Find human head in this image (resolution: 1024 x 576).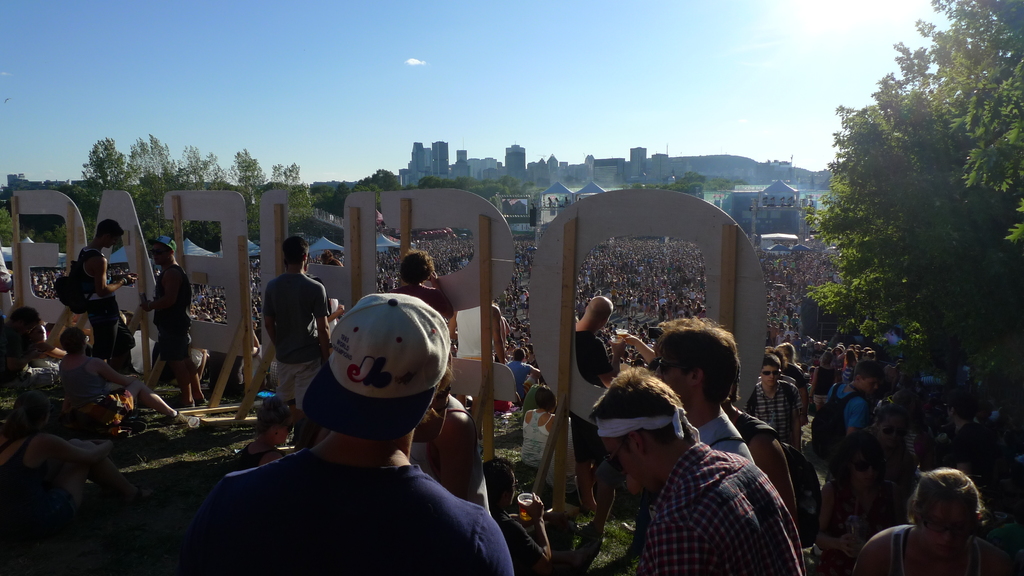
bbox(655, 321, 737, 393).
